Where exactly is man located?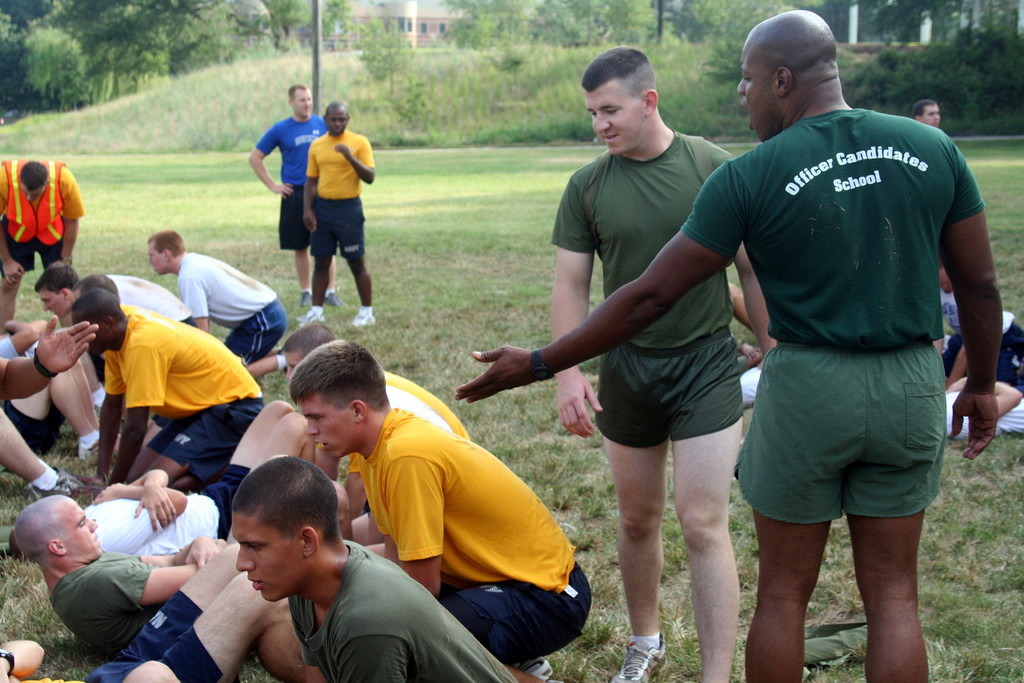
Its bounding box is rect(0, 150, 81, 338).
